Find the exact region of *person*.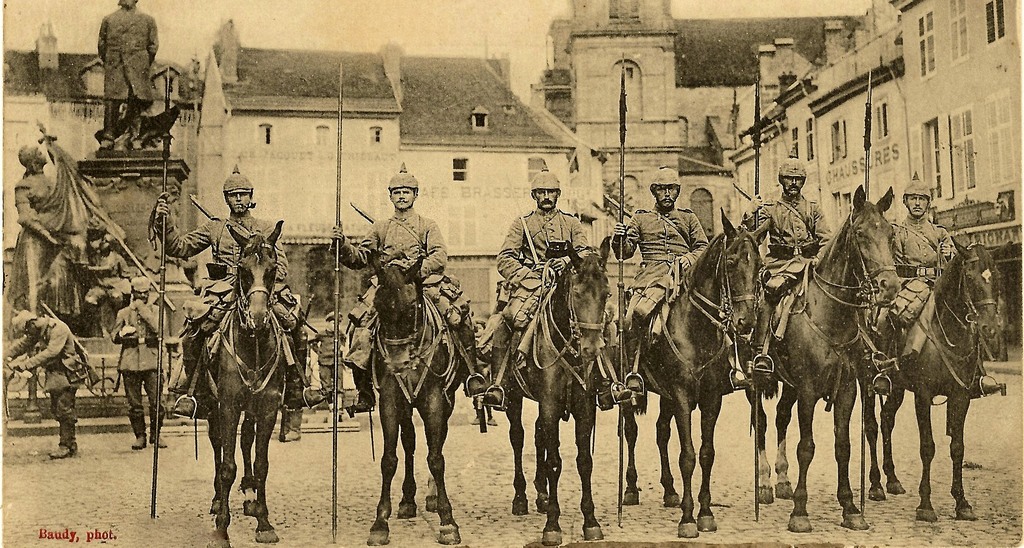
Exact region: [left=605, top=164, right=706, bottom=398].
